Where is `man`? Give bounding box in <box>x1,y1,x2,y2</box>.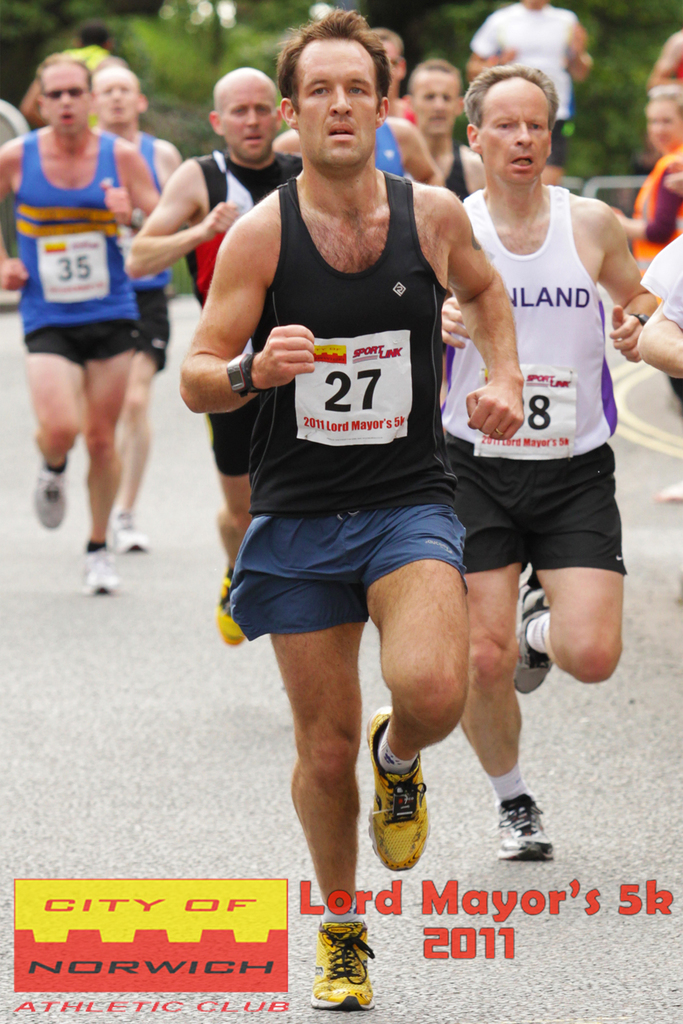
<box>178,10,525,1009</box>.
